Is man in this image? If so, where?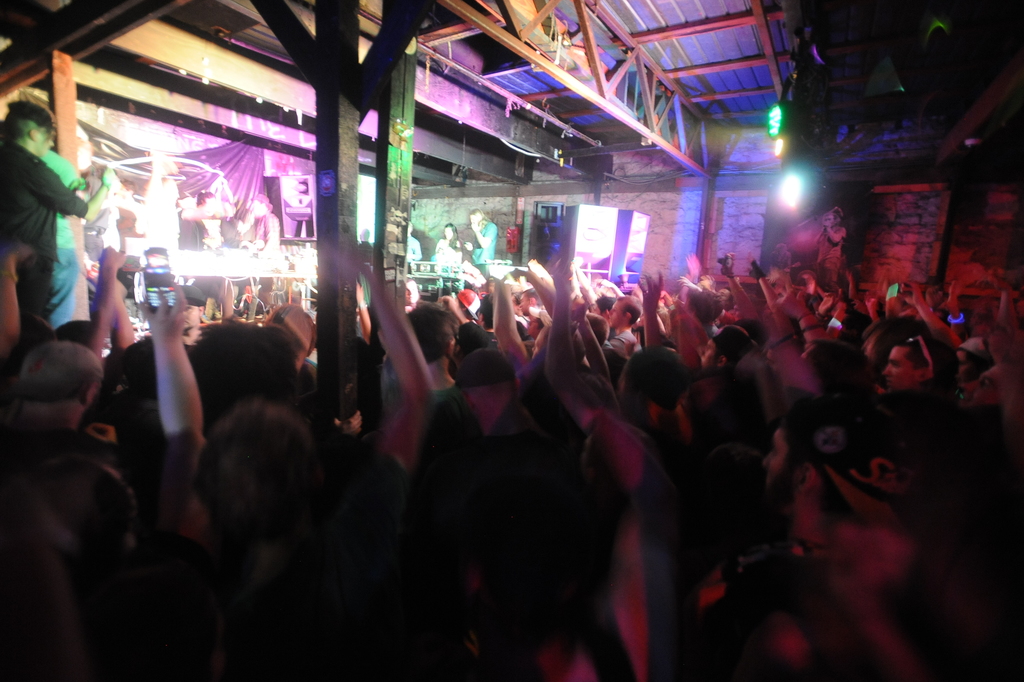
Yes, at crop(405, 221, 422, 266).
